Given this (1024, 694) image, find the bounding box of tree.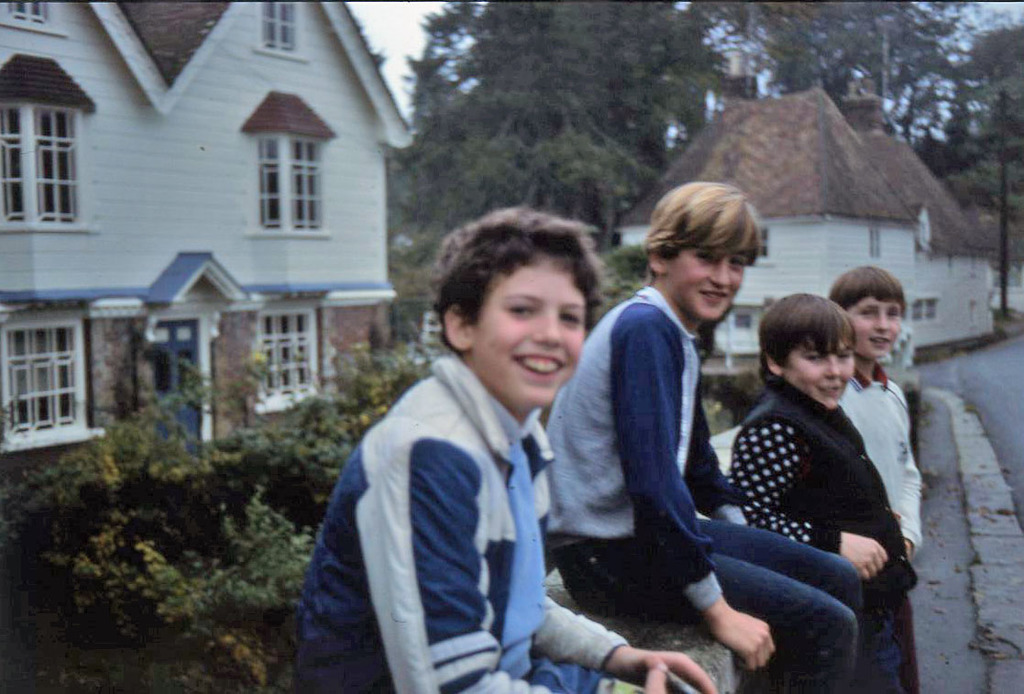
bbox=(410, 0, 723, 240).
